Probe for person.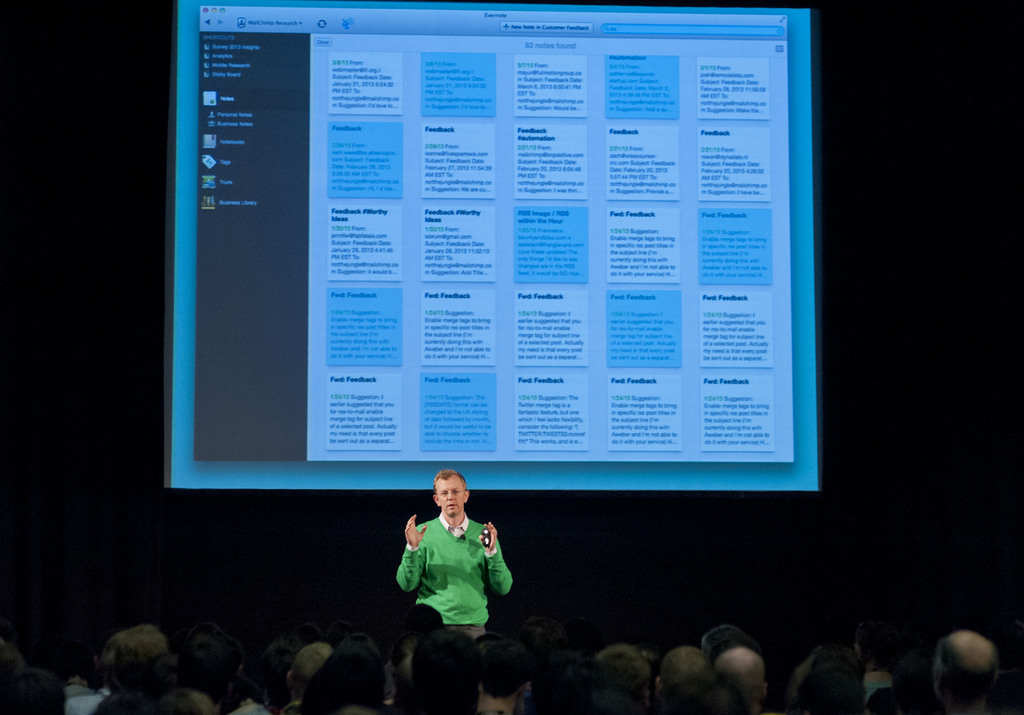
Probe result: [x1=54, y1=646, x2=119, y2=714].
